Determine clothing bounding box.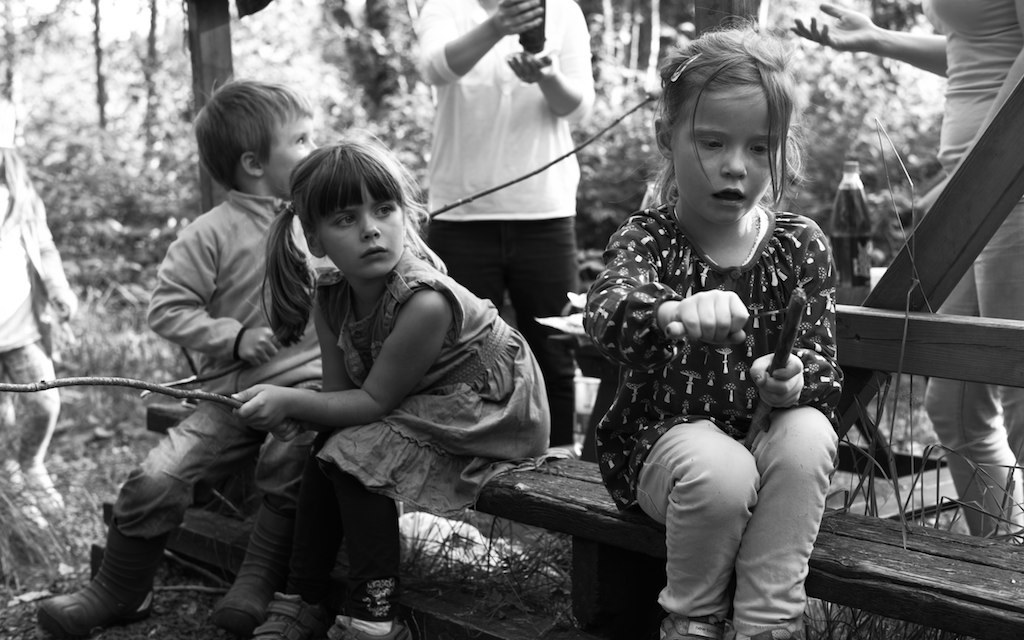
Determined: (924,0,1020,170).
